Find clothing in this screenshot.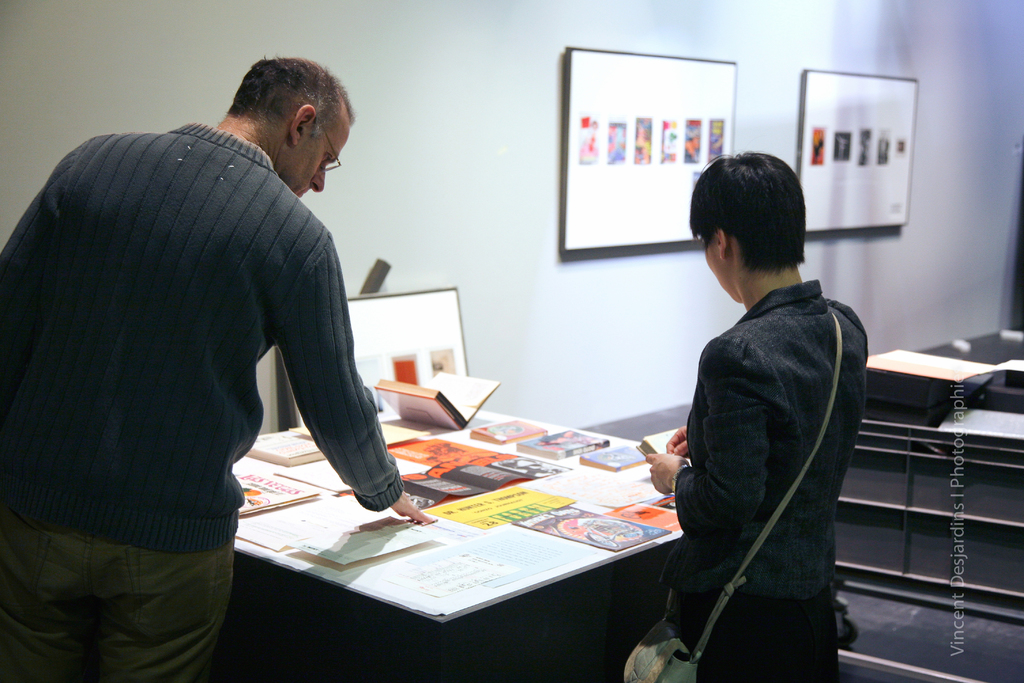
The bounding box for clothing is region(658, 281, 869, 678).
